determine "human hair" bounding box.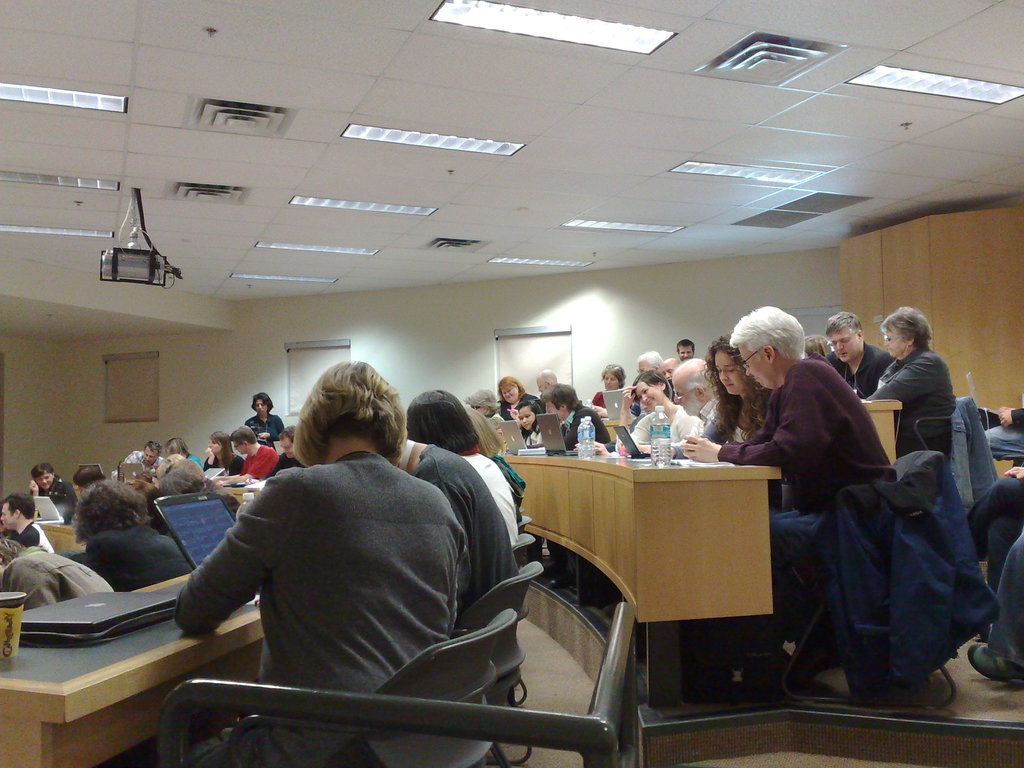
Determined: (x1=877, y1=300, x2=932, y2=351).
